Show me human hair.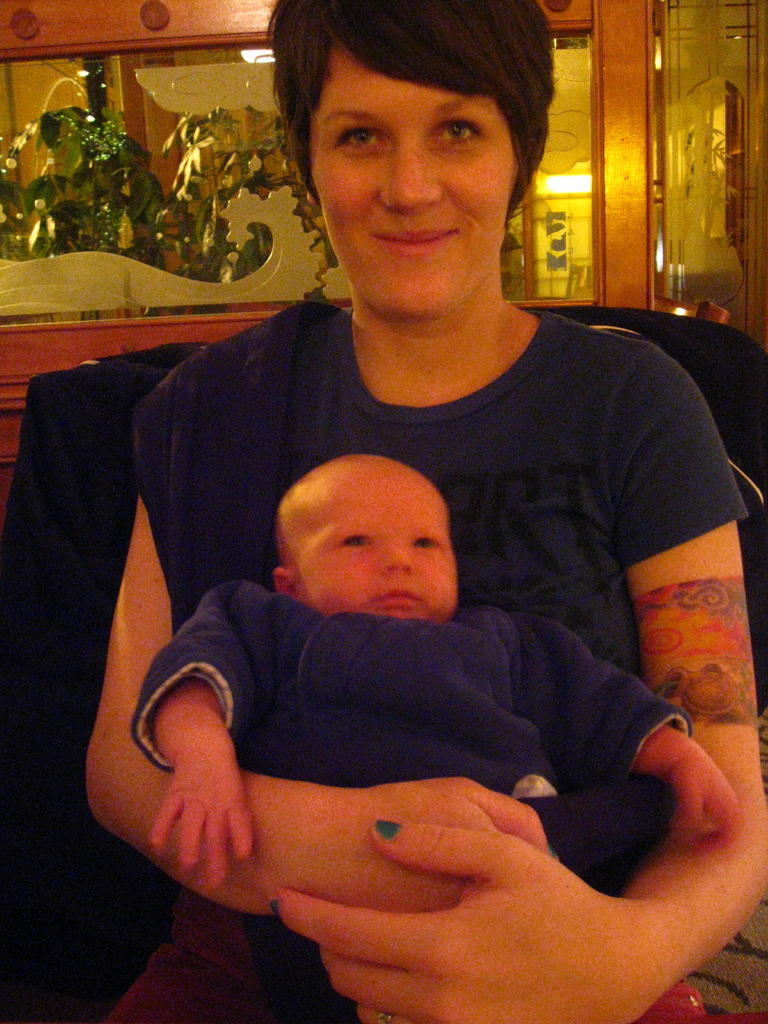
human hair is here: {"left": 259, "top": 12, "right": 575, "bottom": 235}.
